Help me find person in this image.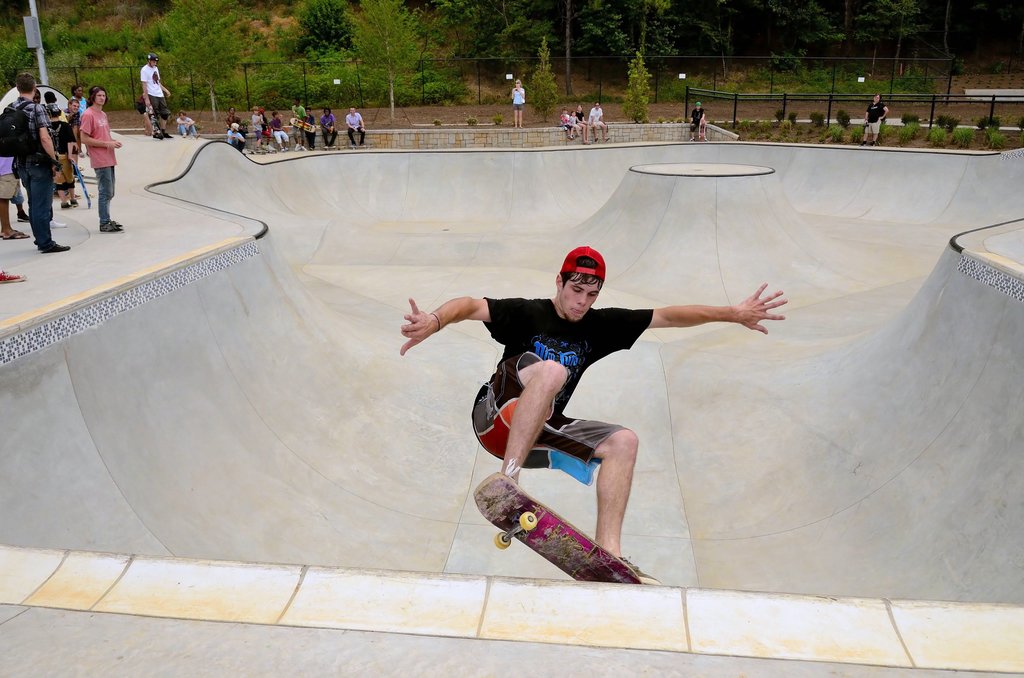
Found it: 291/97/307/152.
